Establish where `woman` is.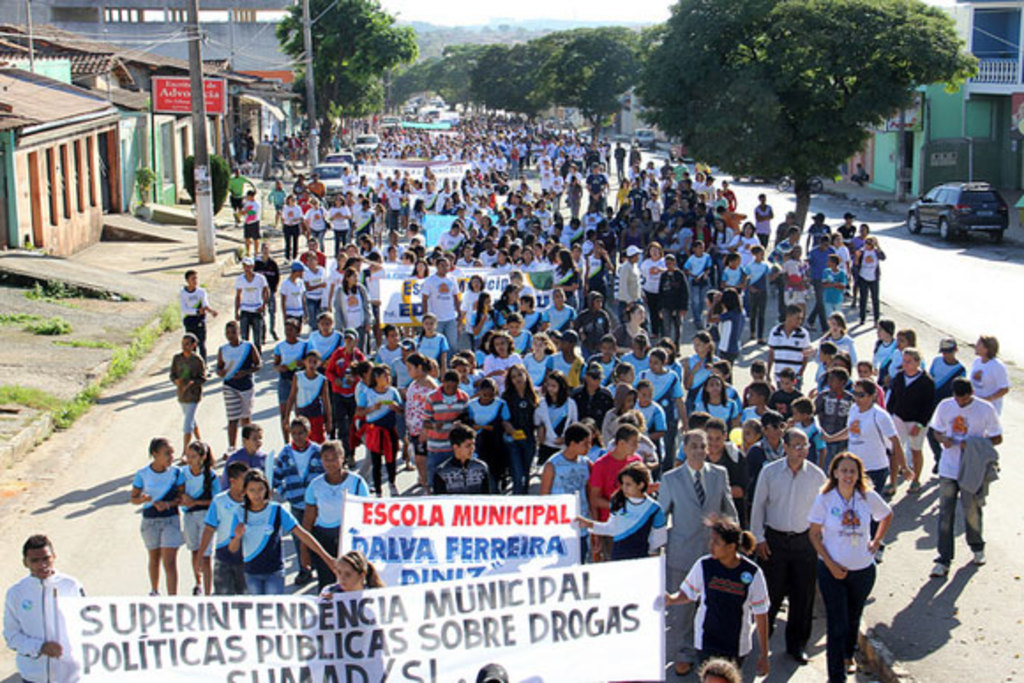
Established at [355,353,399,492].
